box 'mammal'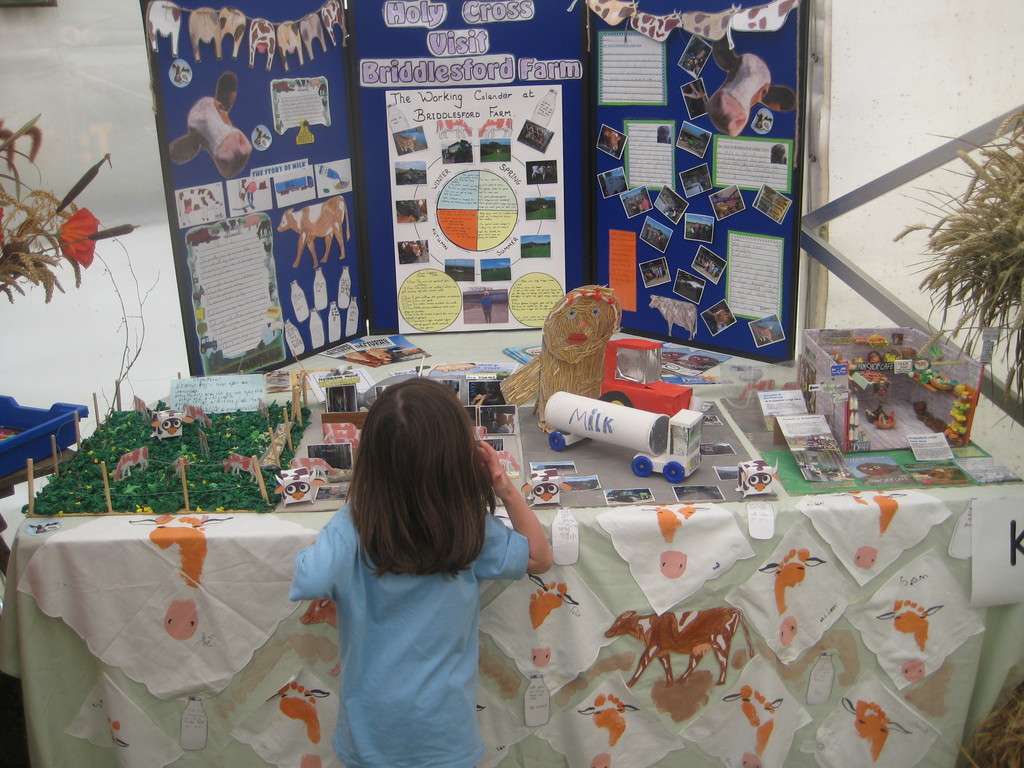
x1=603, y1=607, x2=759, y2=685
